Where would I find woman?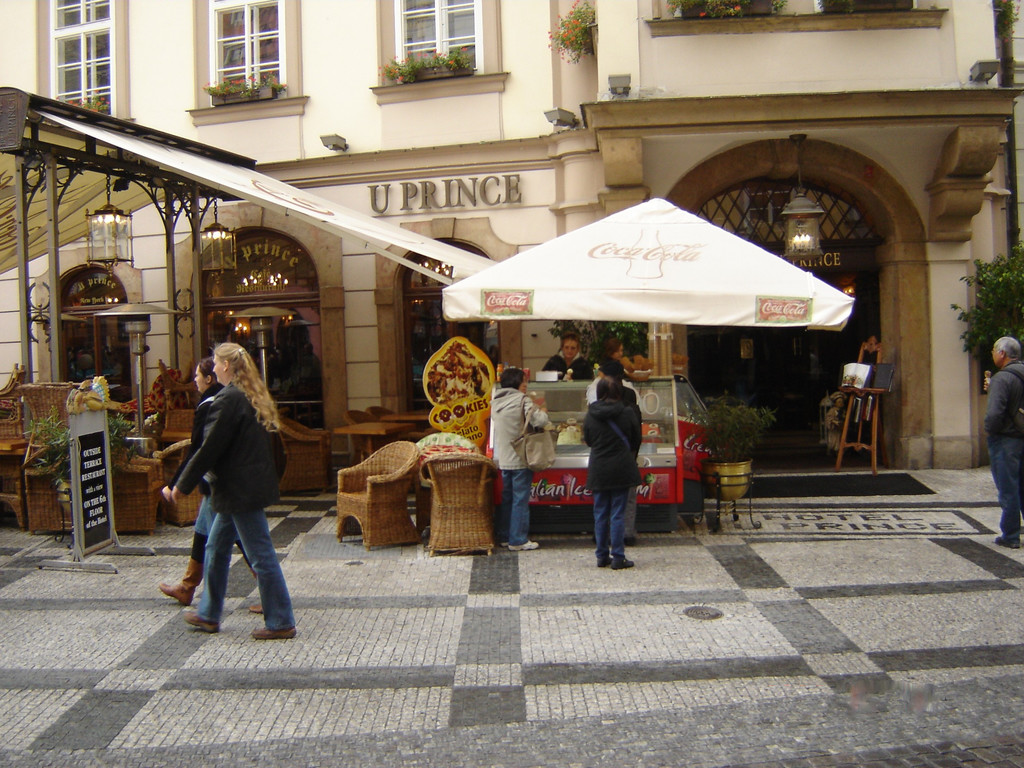
At 589,337,648,372.
